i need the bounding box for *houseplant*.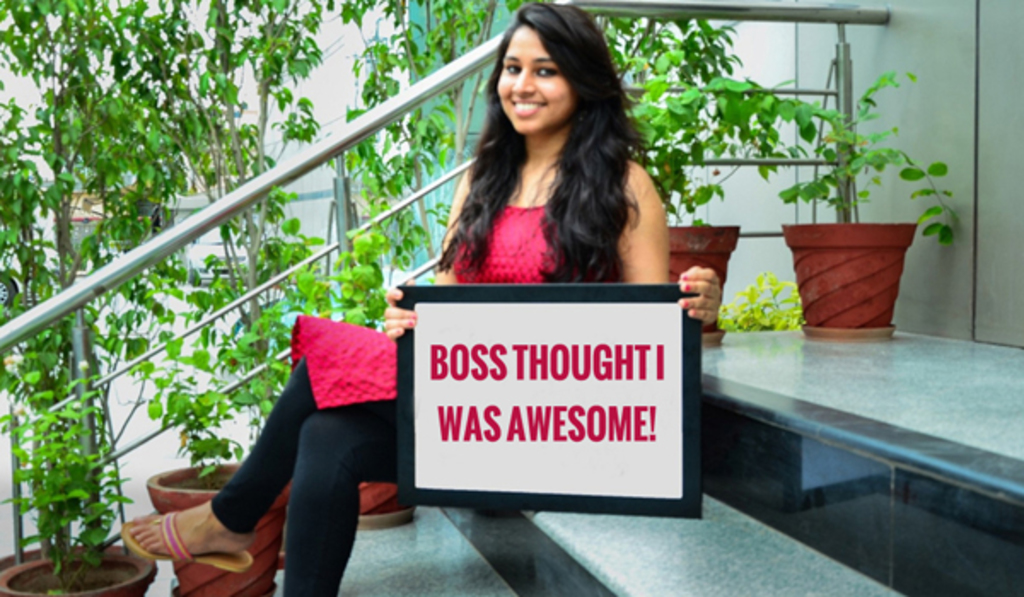
Here it is: BBox(766, 58, 969, 334).
